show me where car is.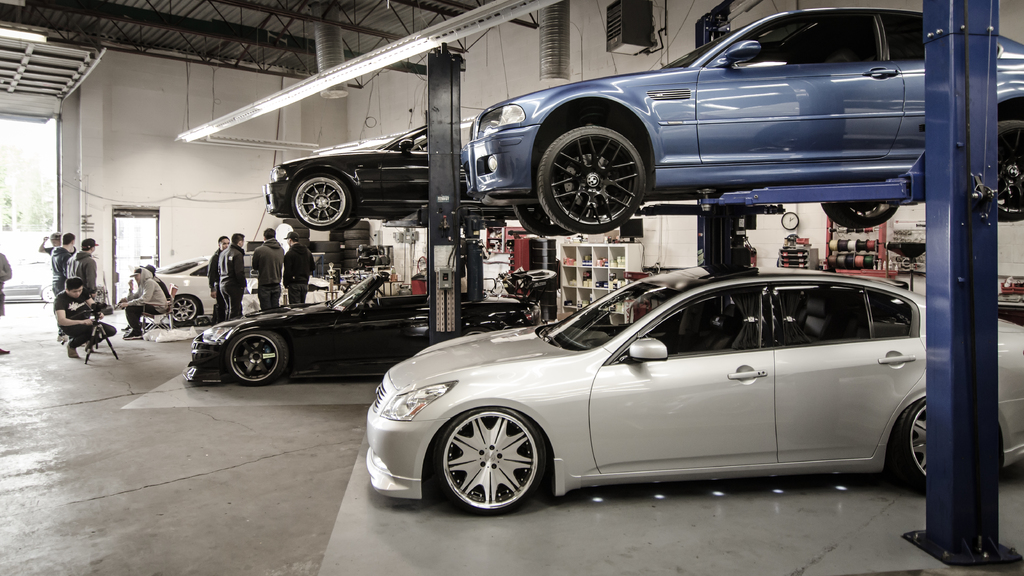
car is at 463:0:1023:223.
